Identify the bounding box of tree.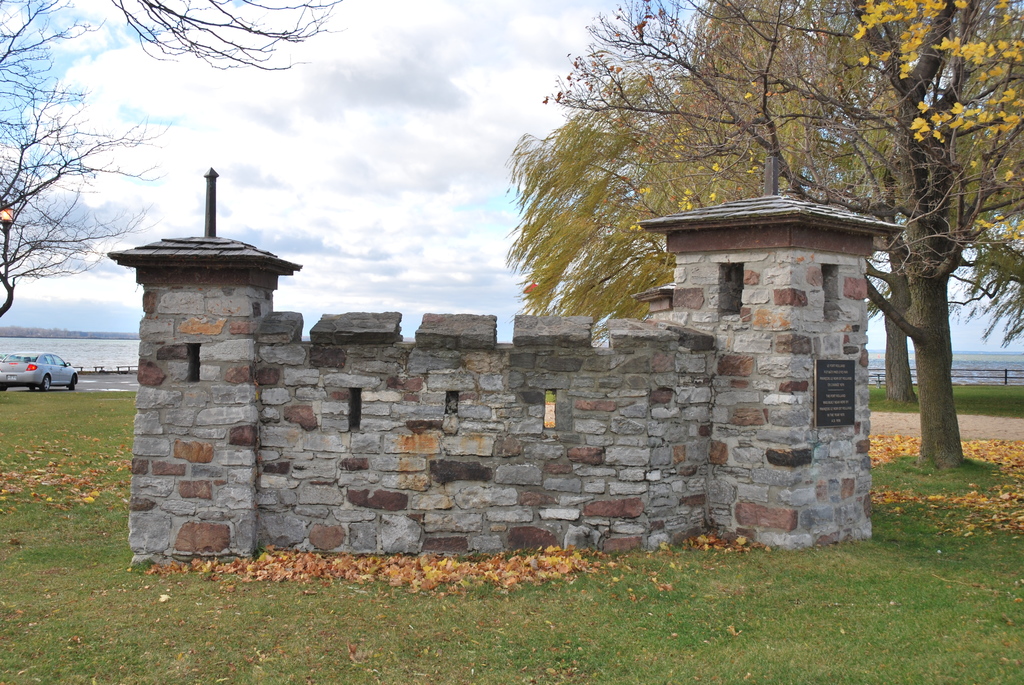
rect(0, 0, 351, 320).
